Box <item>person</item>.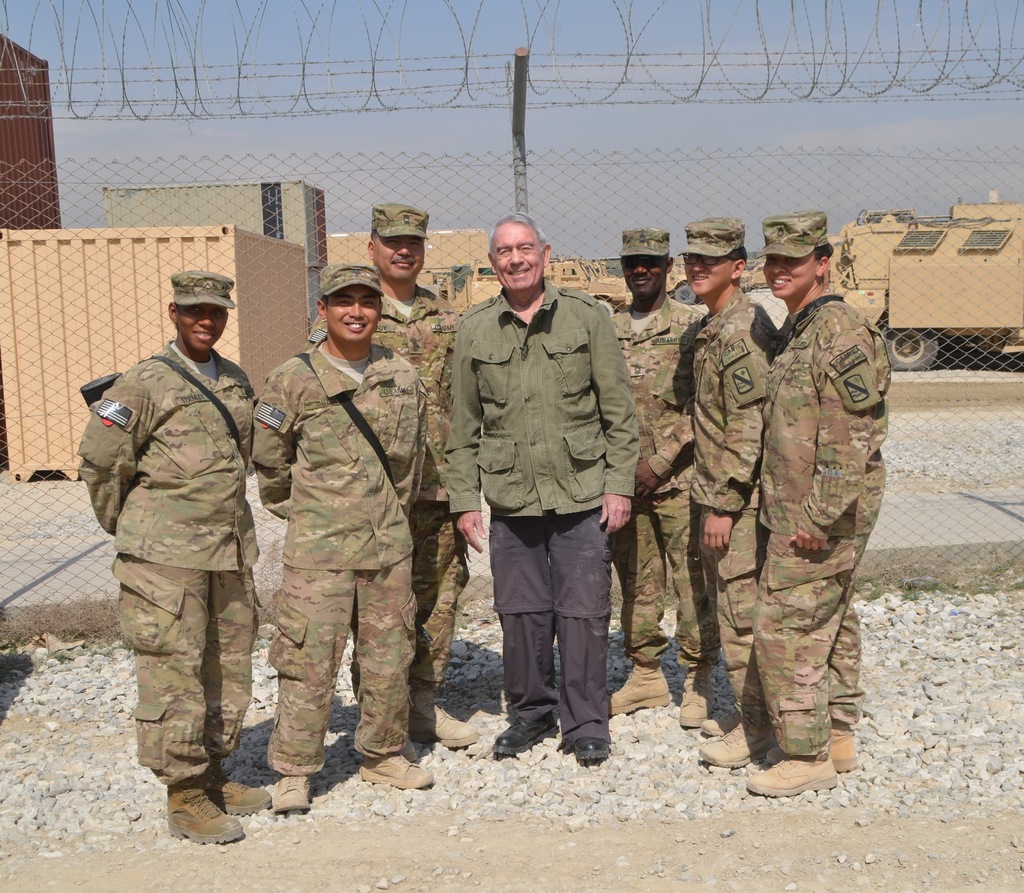
Rect(252, 264, 438, 814).
